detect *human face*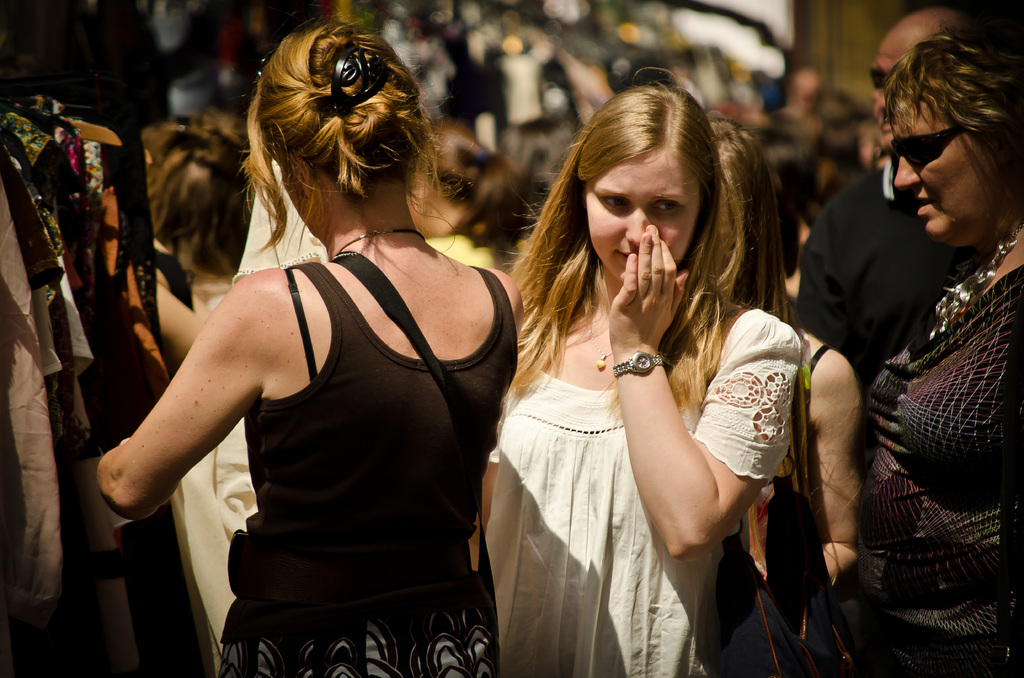
863 32 909 145
